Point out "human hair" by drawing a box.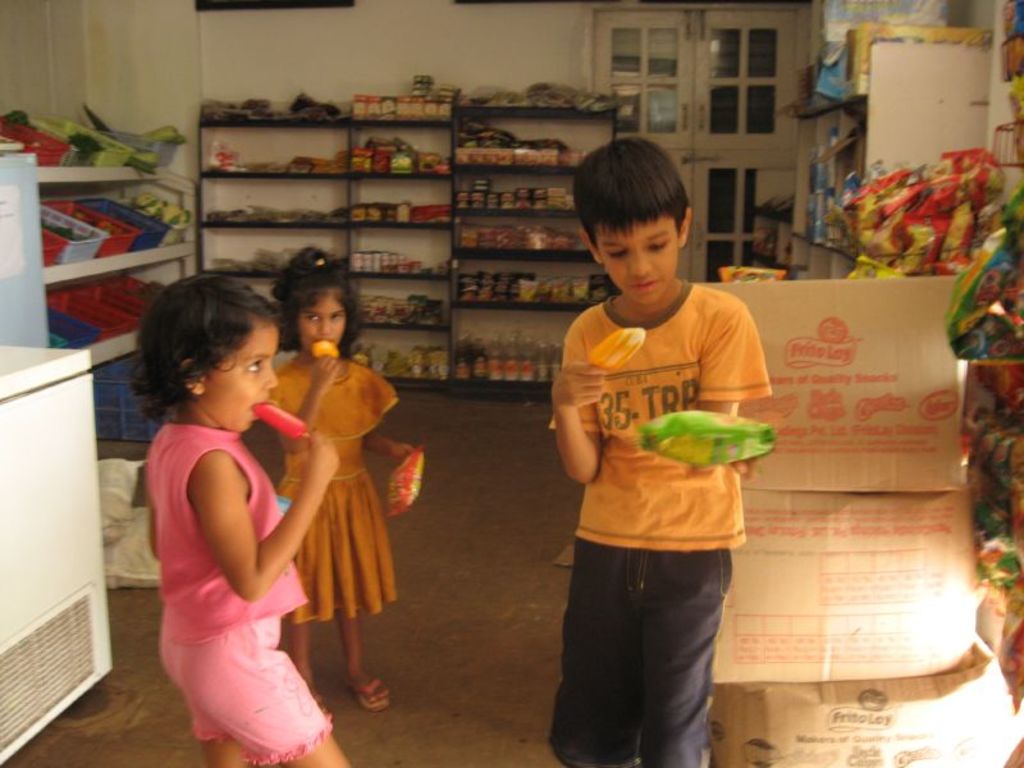
pyautogui.locateOnScreen(573, 132, 701, 312).
